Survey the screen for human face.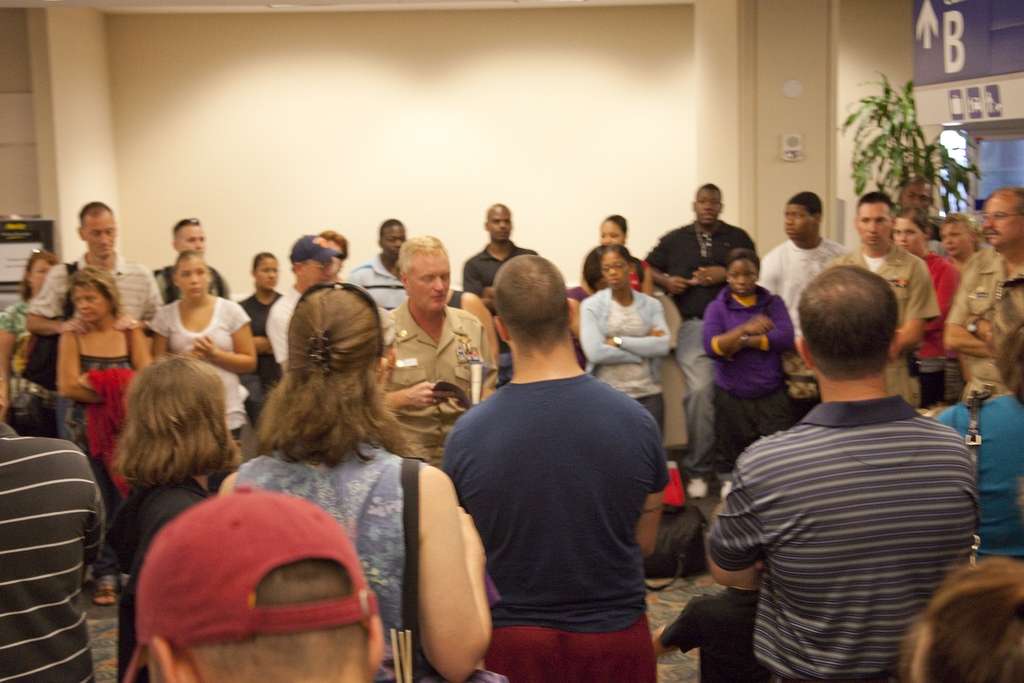
Survey found: locate(941, 220, 975, 258).
